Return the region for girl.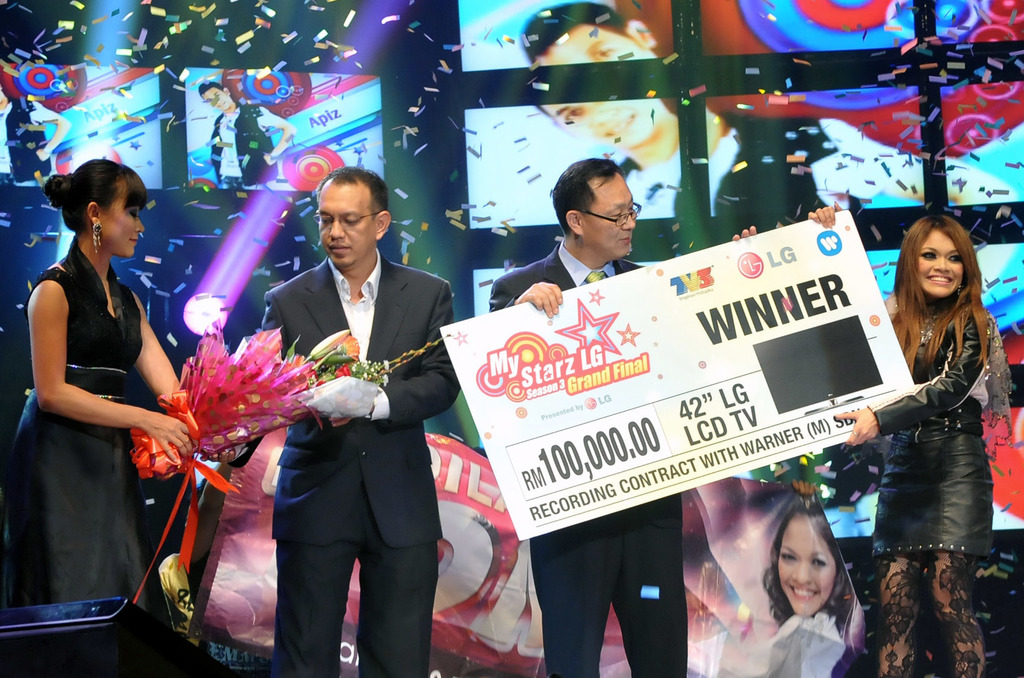
0,157,224,677.
